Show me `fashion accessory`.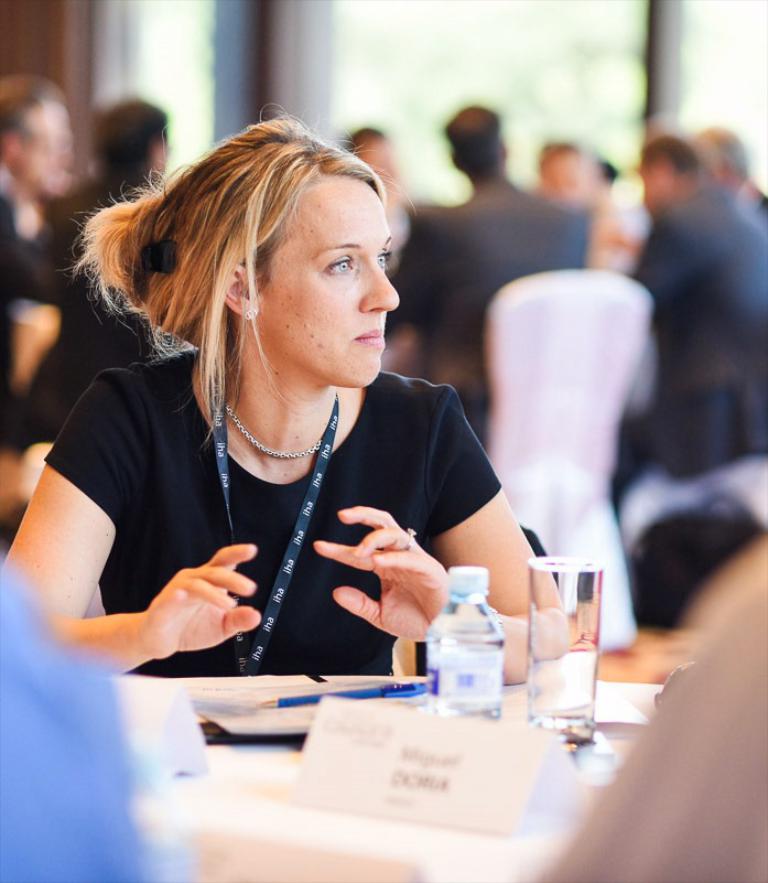
`fashion accessory` is here: detection(224, 409, 324, 462).
